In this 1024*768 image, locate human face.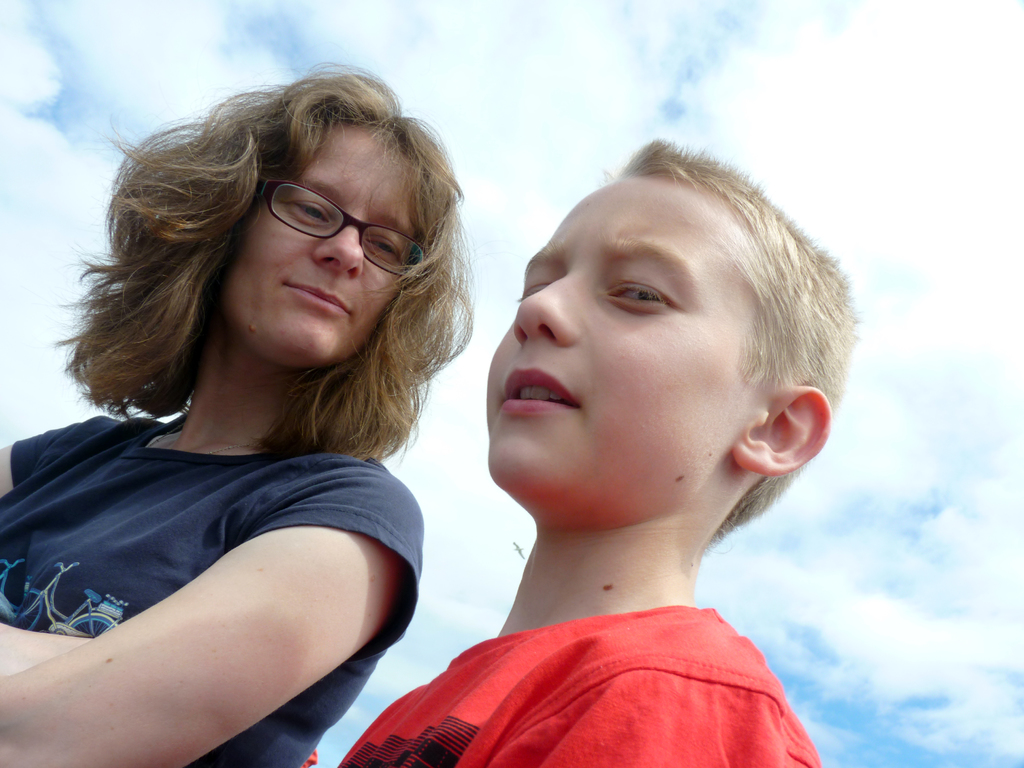
Bounding box: region(488, 177, 747, 492).
